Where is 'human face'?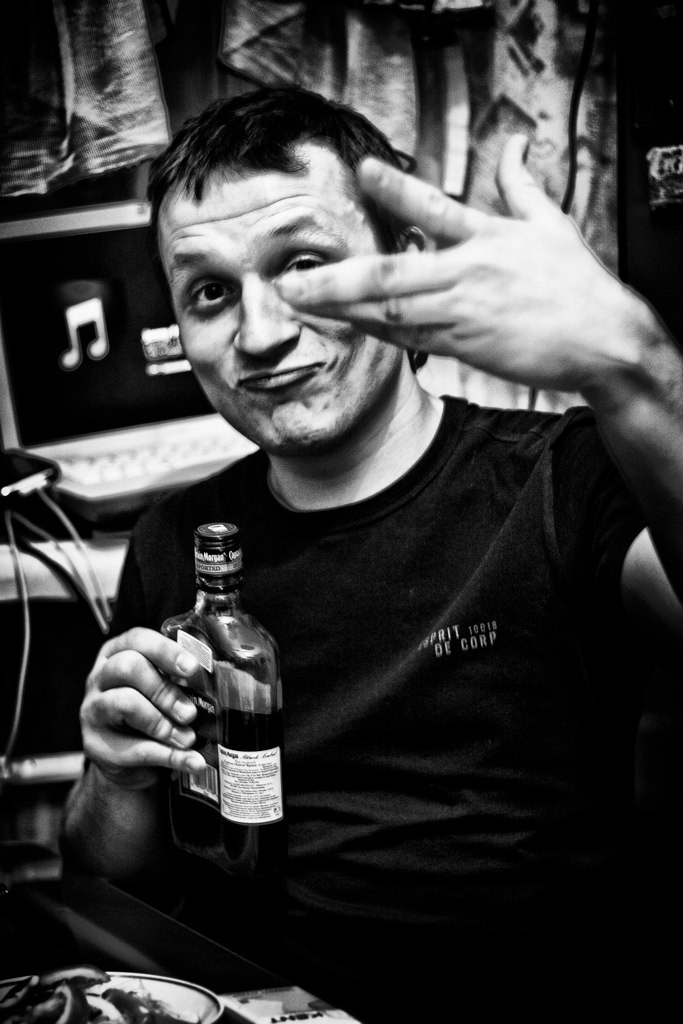
region(158, 165, 401, 447).
